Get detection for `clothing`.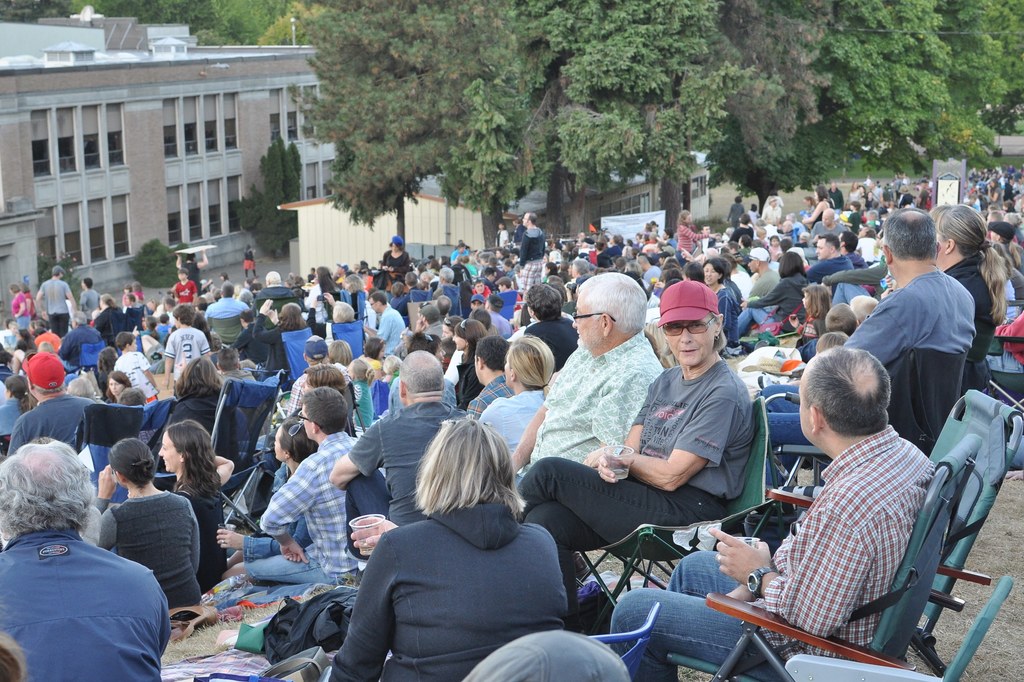
Detection: [x1=524, y1=321, x2=582, y2=369].
